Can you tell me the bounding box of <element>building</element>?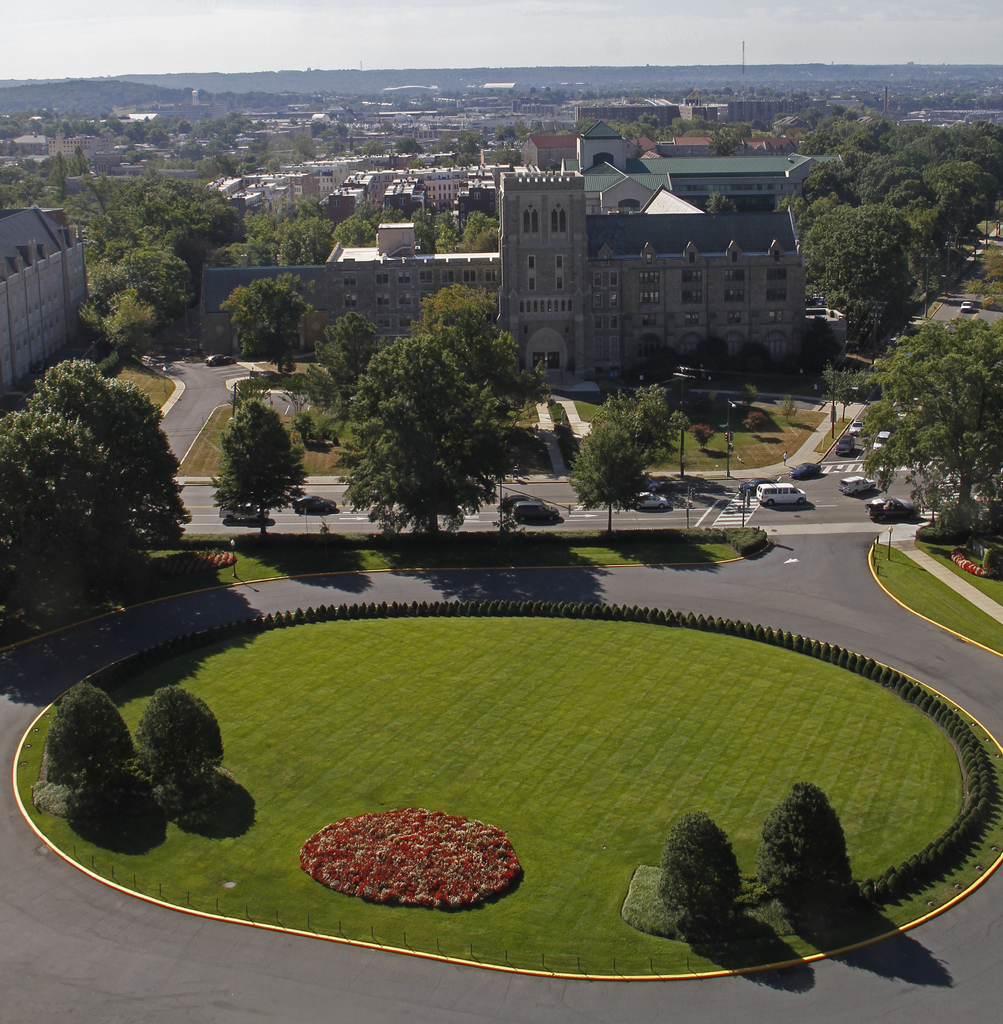
[x1=578, y1=132, x2=623, y2=161].
